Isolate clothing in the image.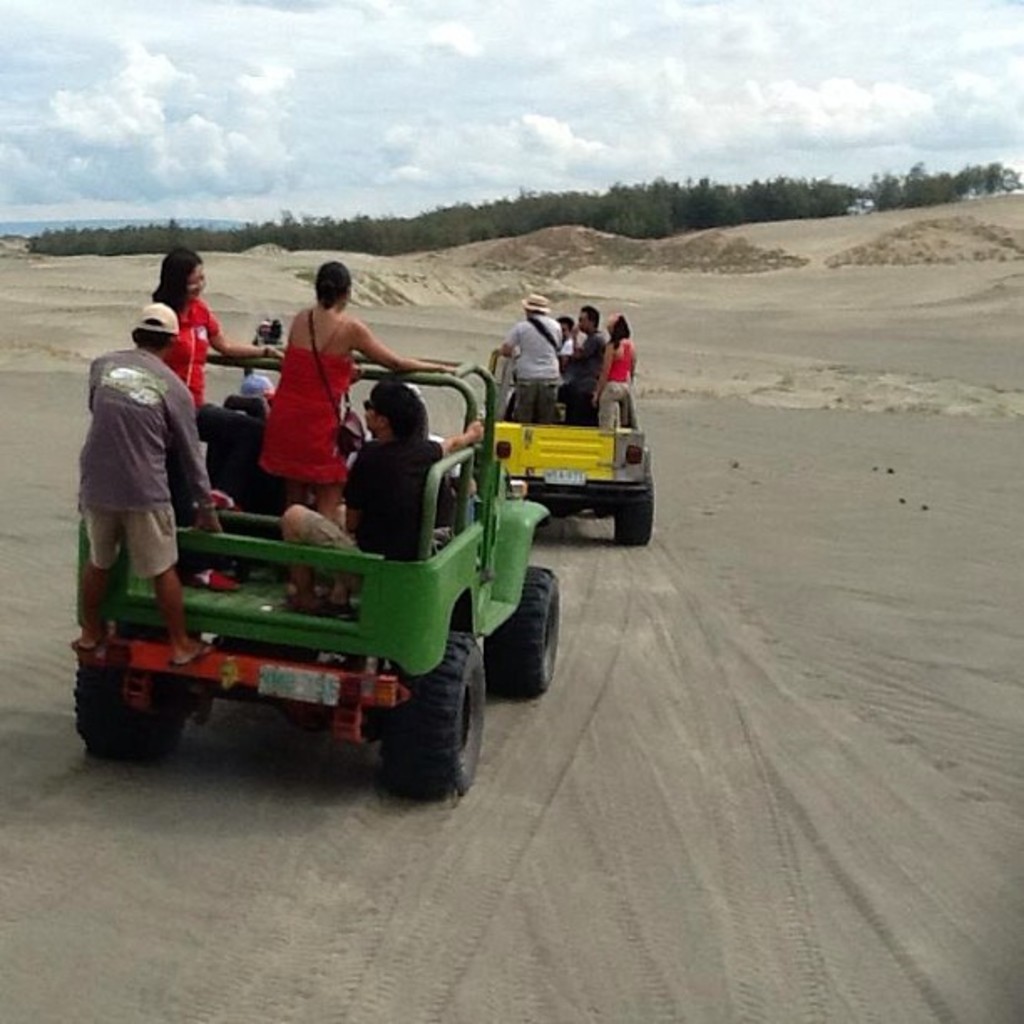
Isolated region: {"left": 607, "top": 338, "right": 634, "bottom": 430}.
